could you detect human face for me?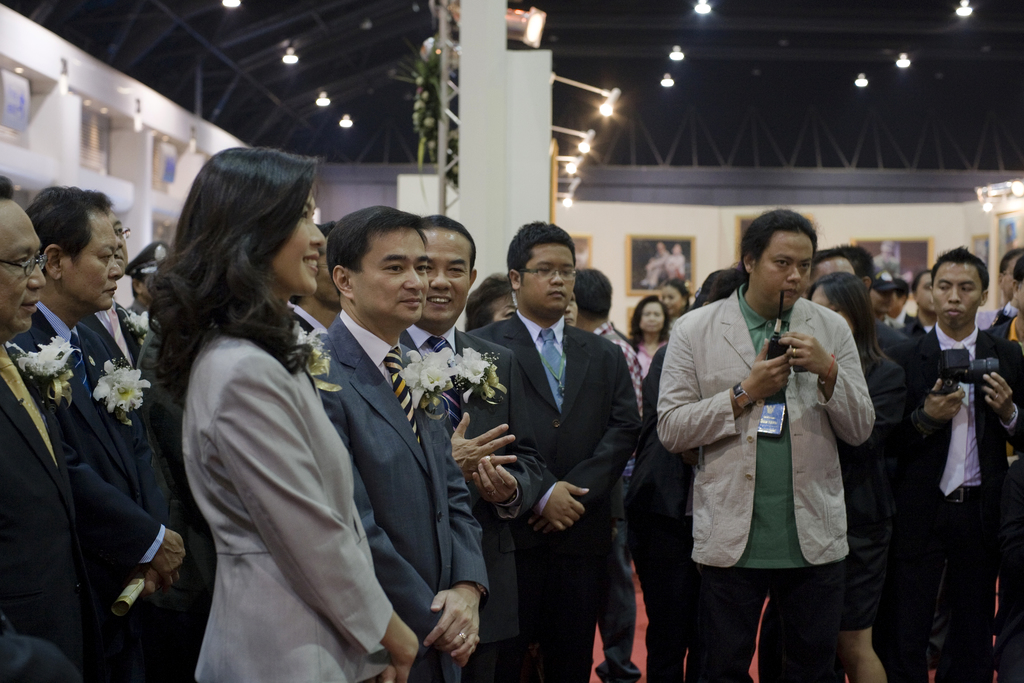
Detection result: l=352, t=224, r=426, b=322.
